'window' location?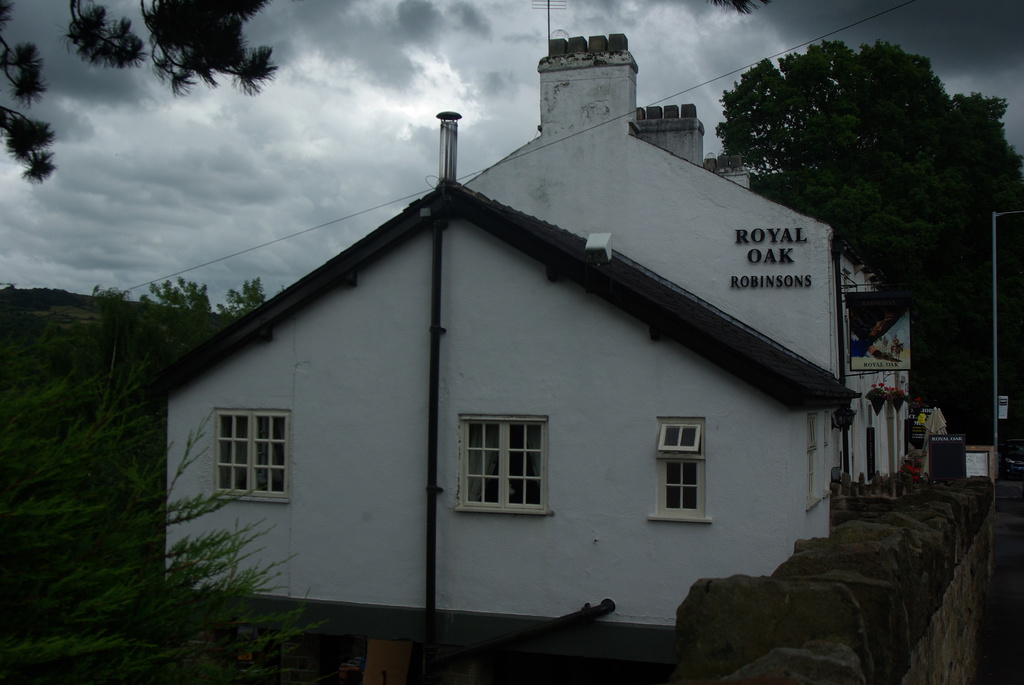
250, 412, 289, 505
